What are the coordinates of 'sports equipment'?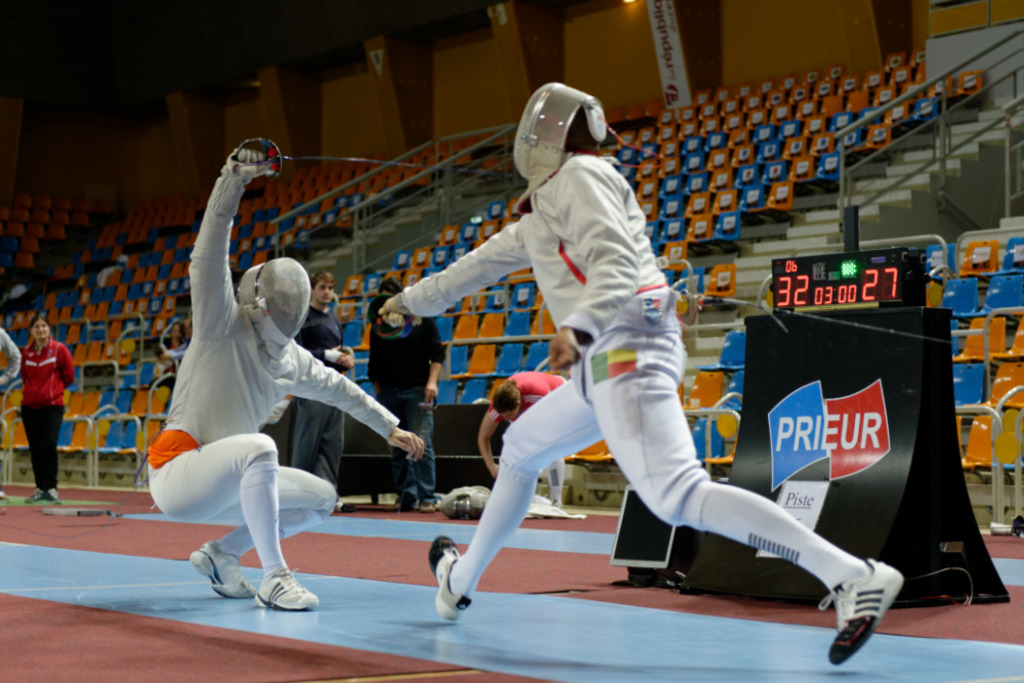
bbox(431, 538, 480, 623).
